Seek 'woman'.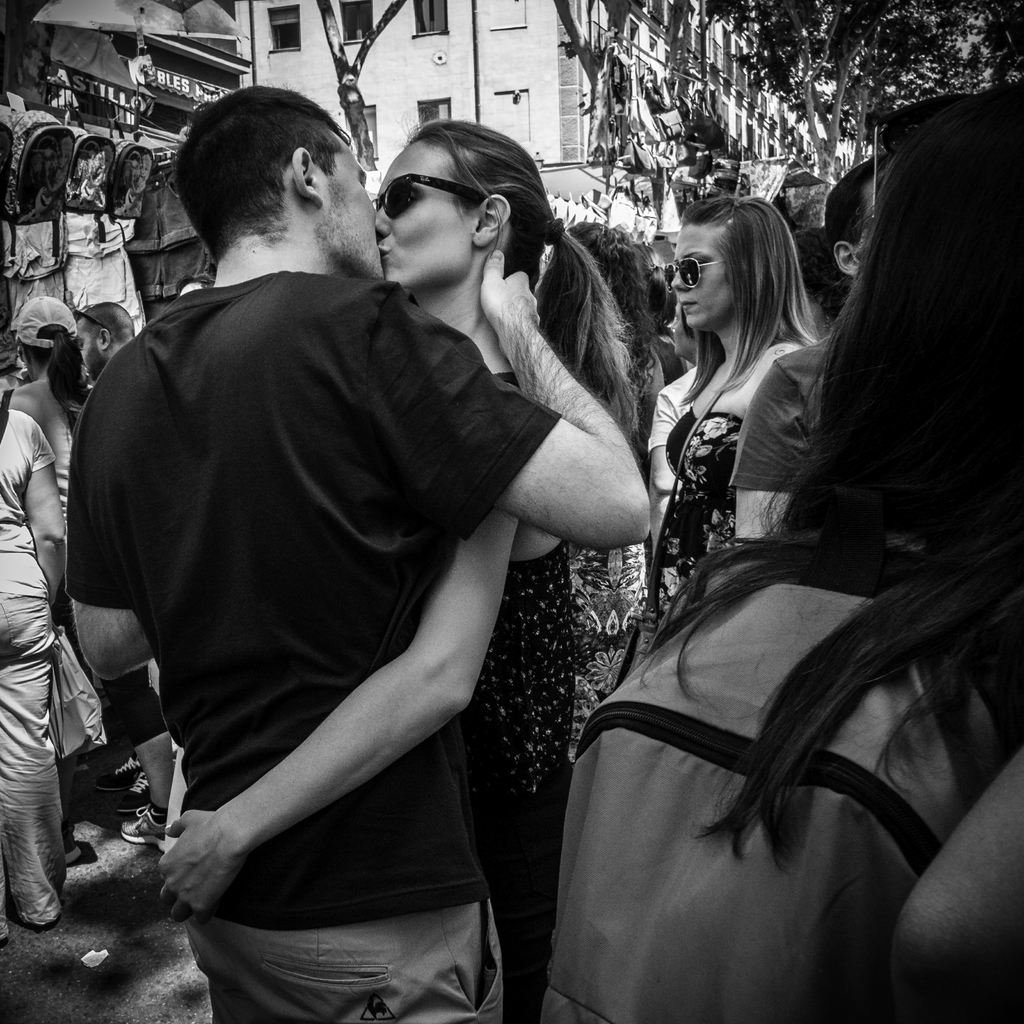
<box>0,404,83,927</box>.
